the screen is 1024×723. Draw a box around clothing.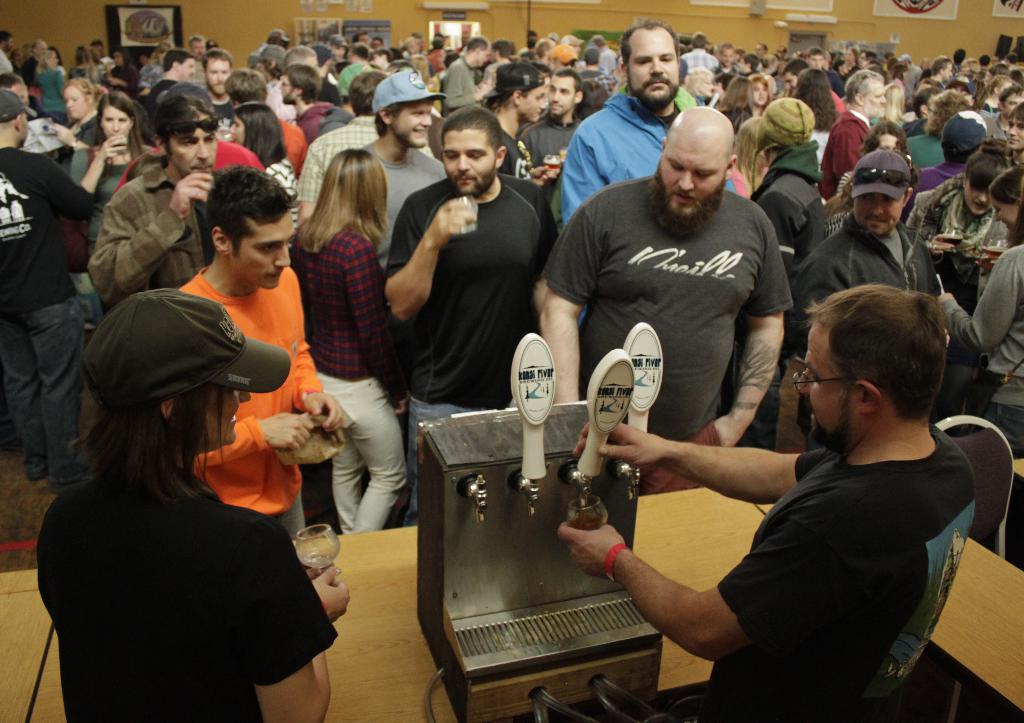
l=96, t=153, r=223, b=312.
